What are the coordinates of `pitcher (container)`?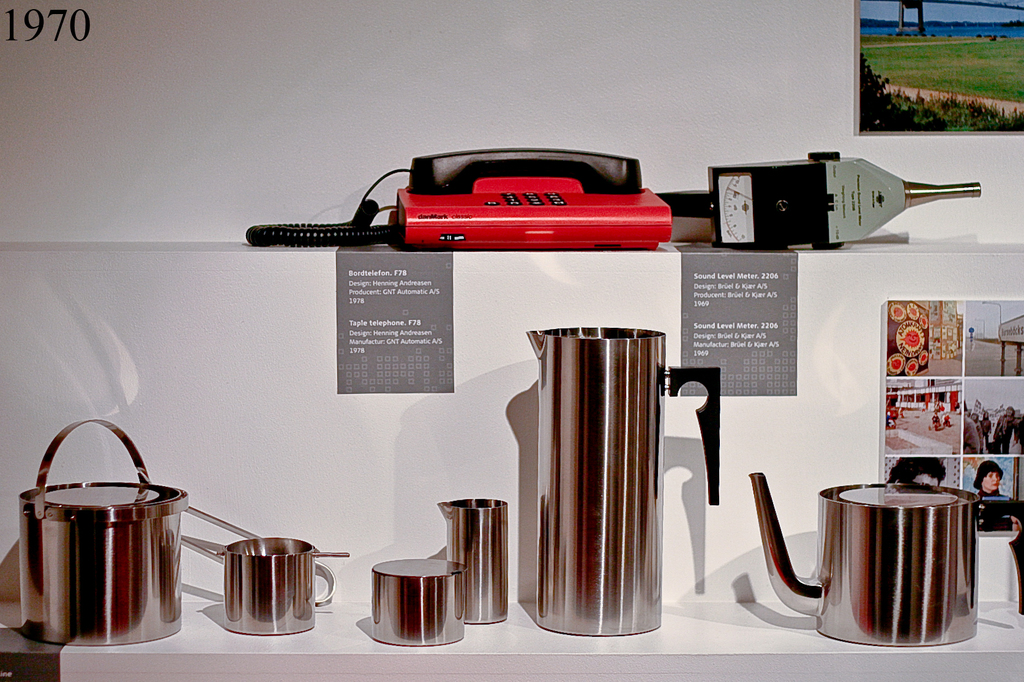
{"x1": 438, "y1": 498, "x2": 508, "y2": 626}.
